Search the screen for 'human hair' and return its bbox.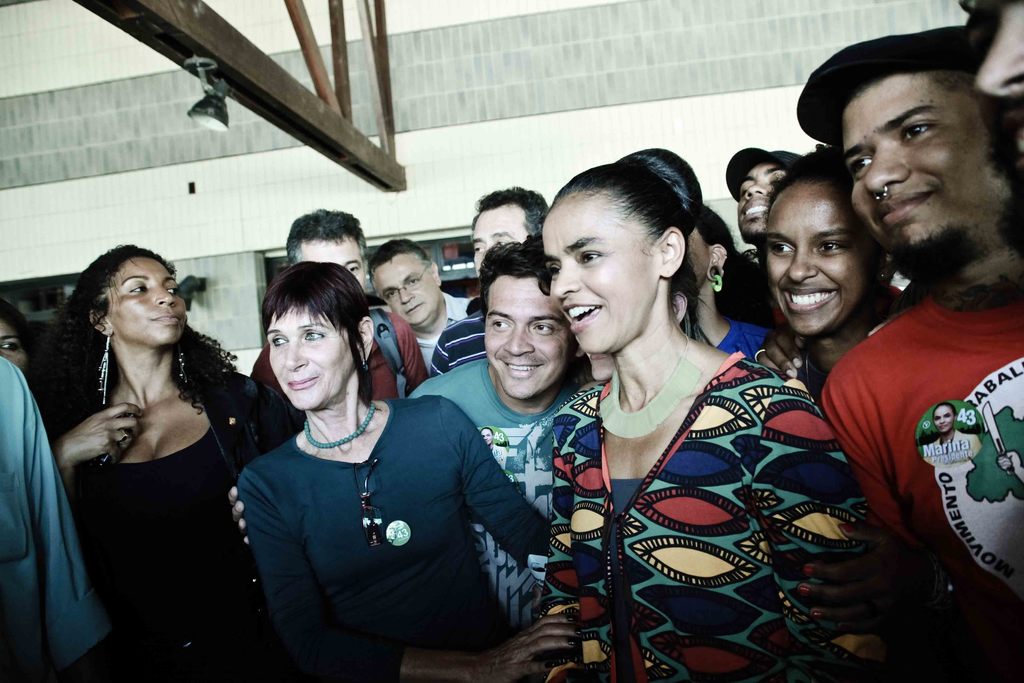
Found: left=477, top=232, right=550, bottom=322.
